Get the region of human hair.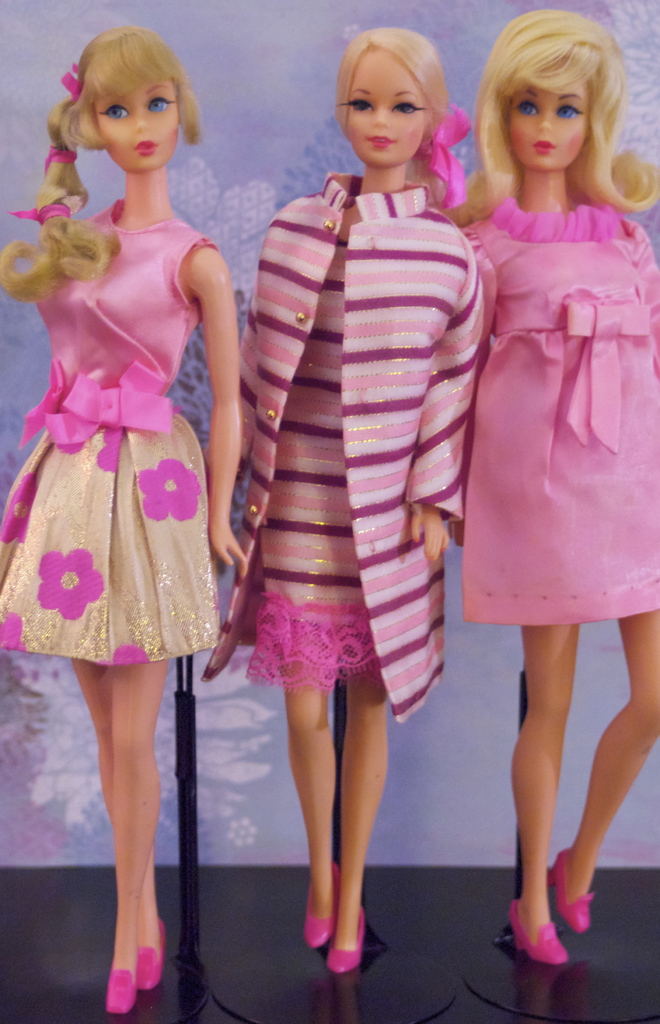
[x1=336, y1=26, x2=462, y2=216].
